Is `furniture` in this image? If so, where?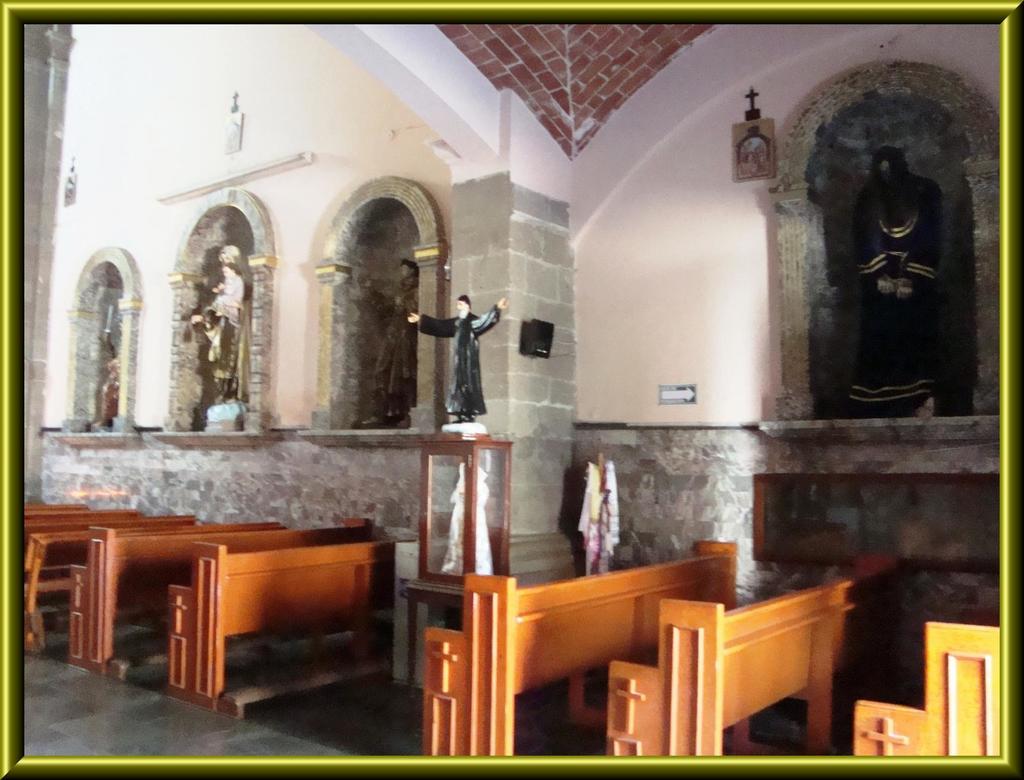
Yes, at Rect(168, 543, 403, 715).
